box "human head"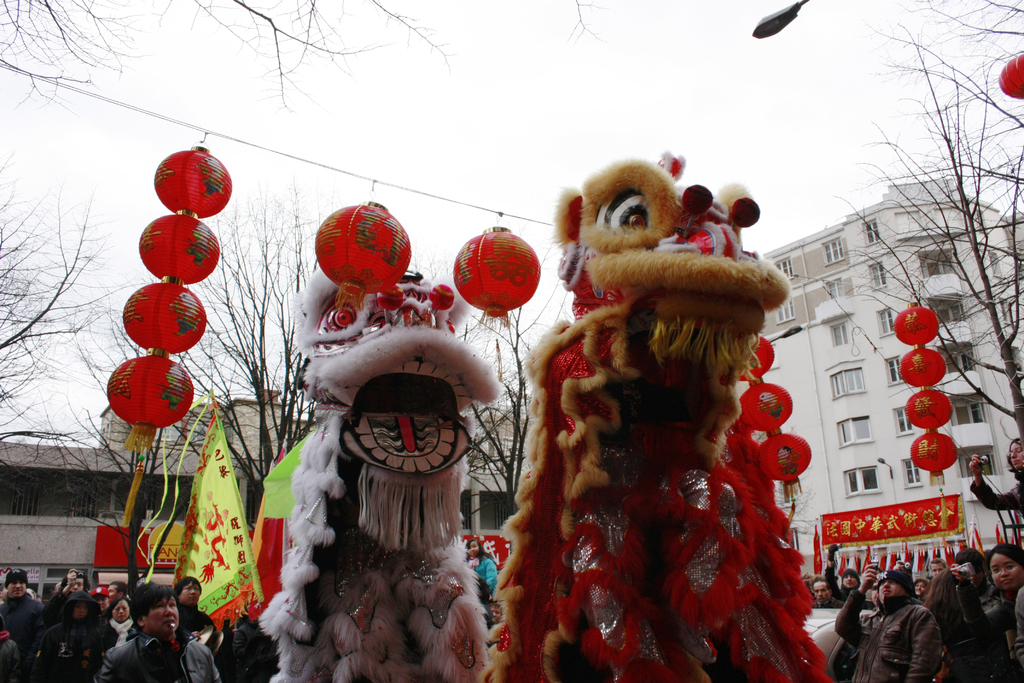
select_region(466, 536, 485, 557)
